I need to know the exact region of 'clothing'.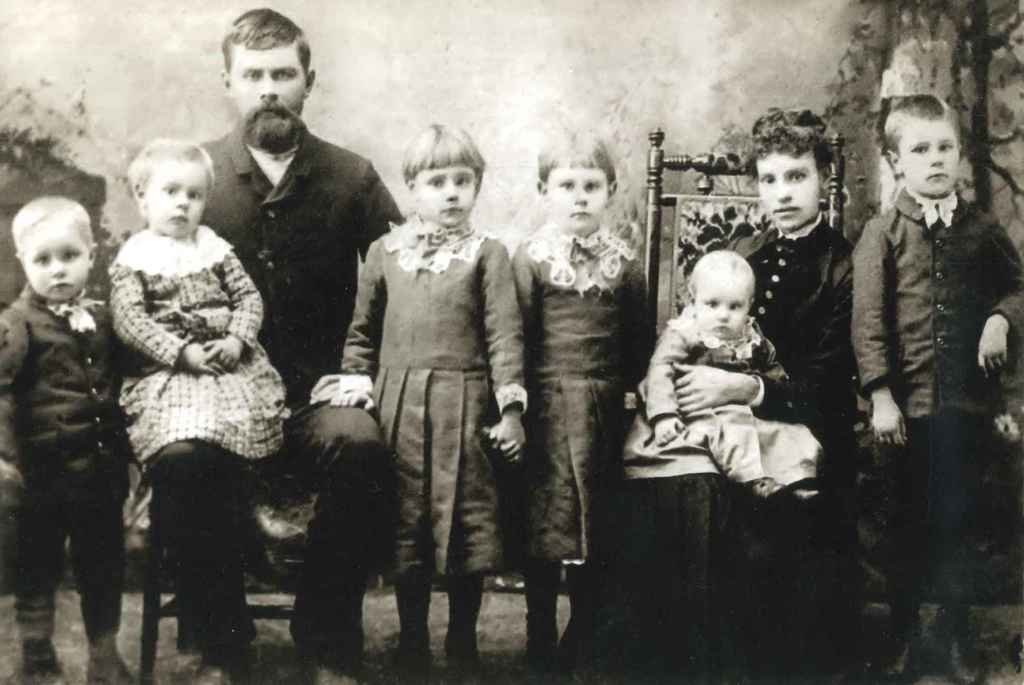
Region: 628,316,822,493.
